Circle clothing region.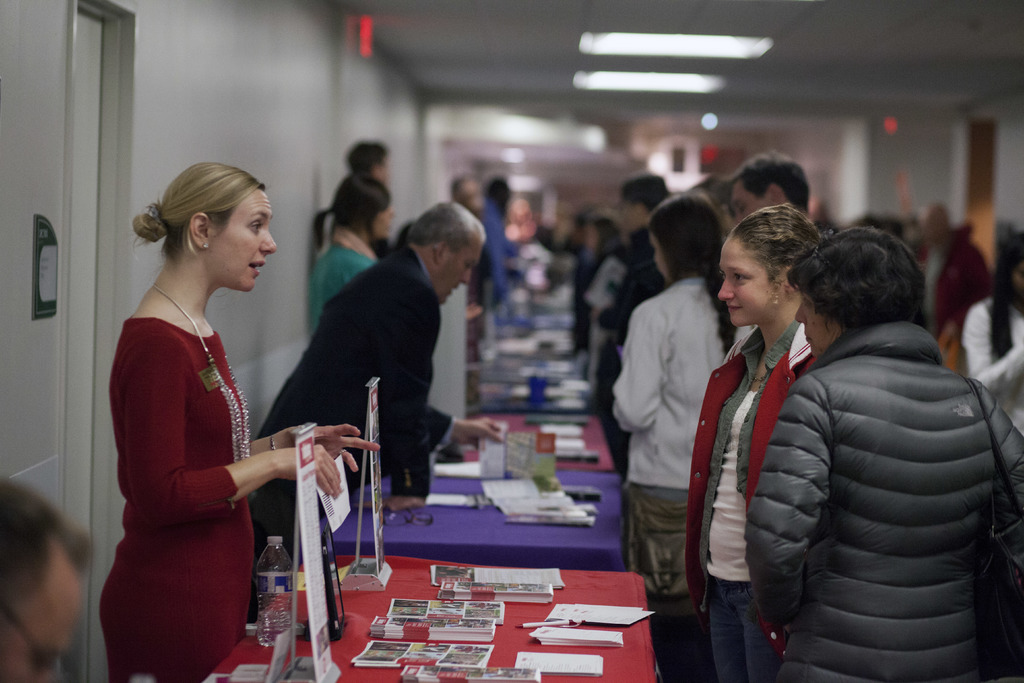
Region: locate(596, 233, 668, 434).
